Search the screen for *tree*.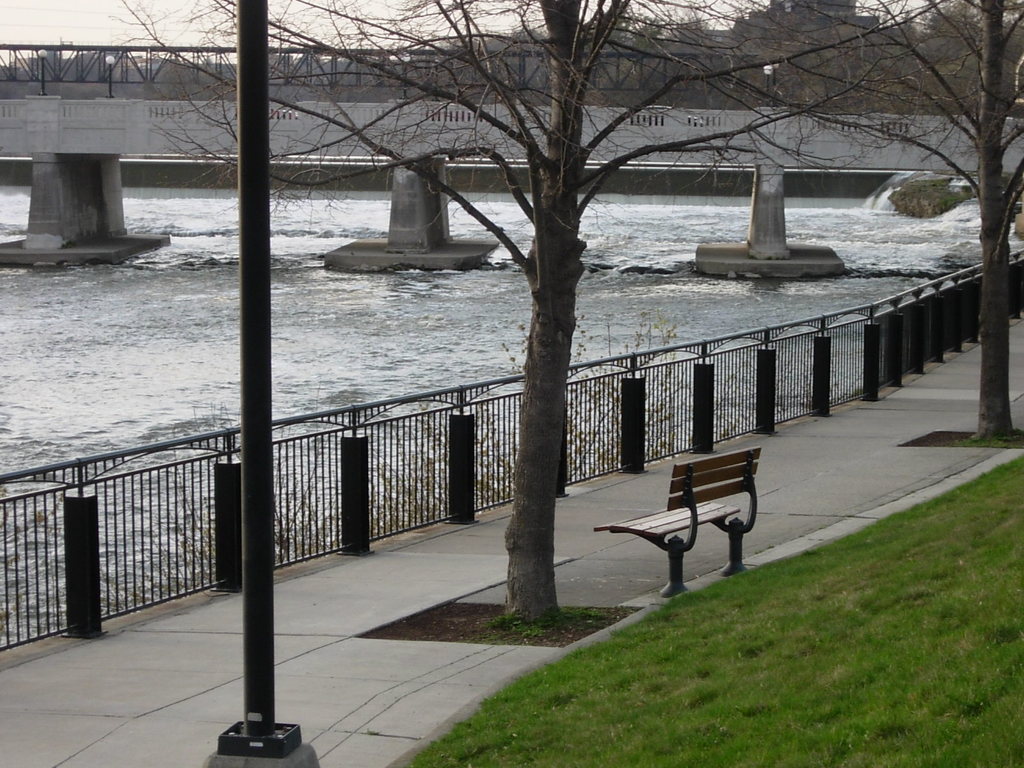
Found at Rect(717, 0, 1023, 455).
